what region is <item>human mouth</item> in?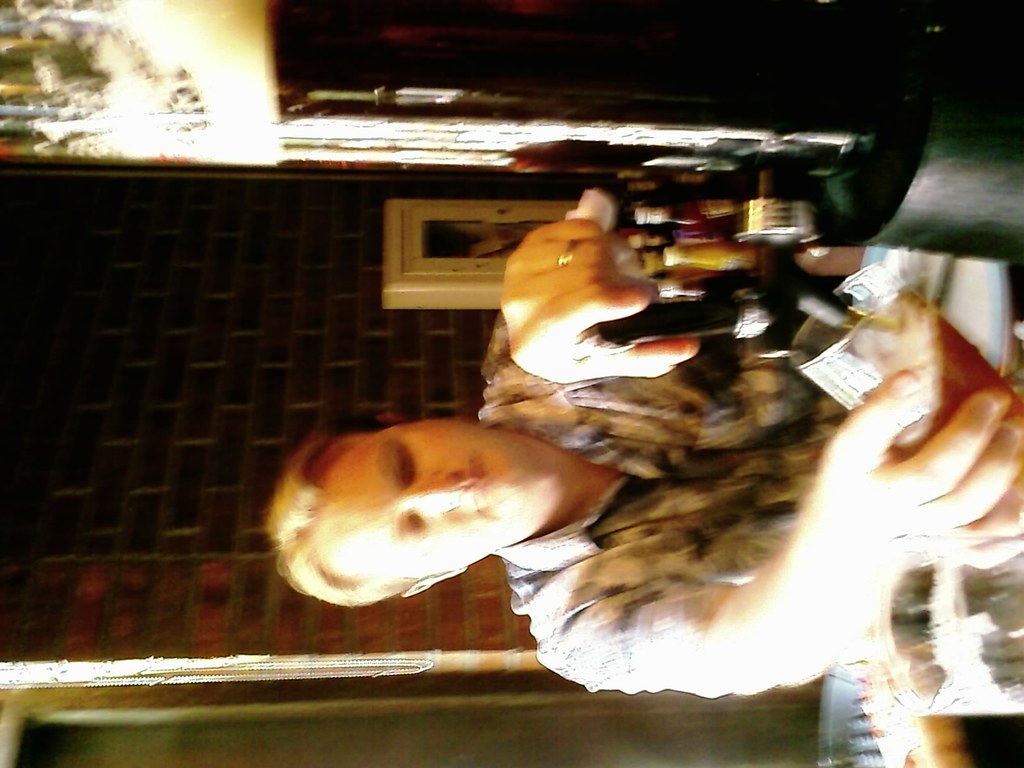
select_region(469, 455, 486, 508).
